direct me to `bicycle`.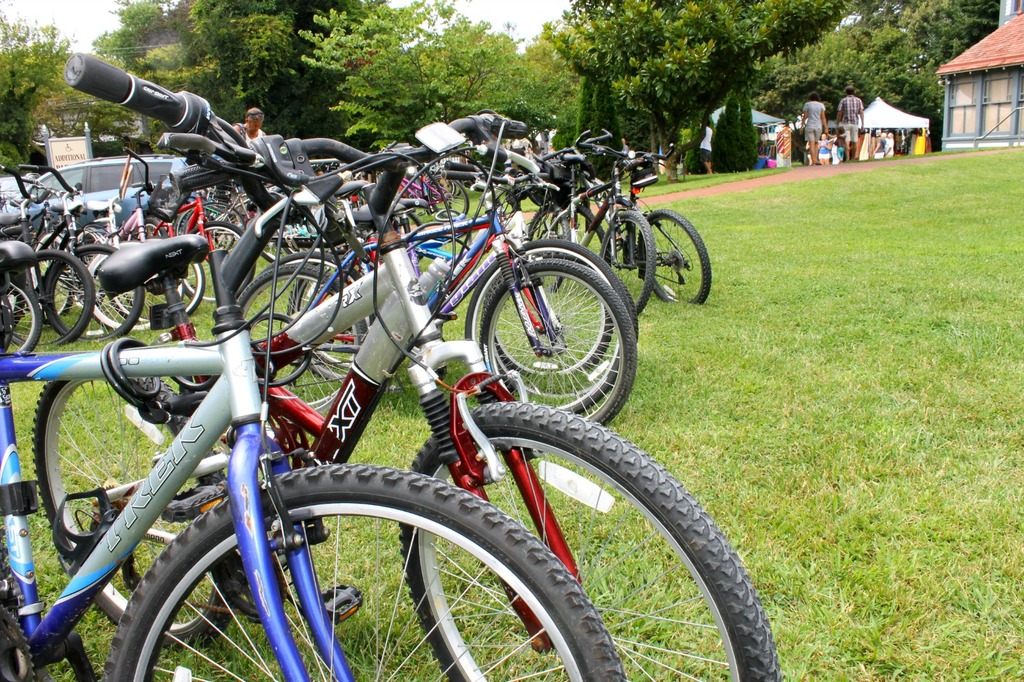
Direction: l=579, t=148, r=719, b=318.
